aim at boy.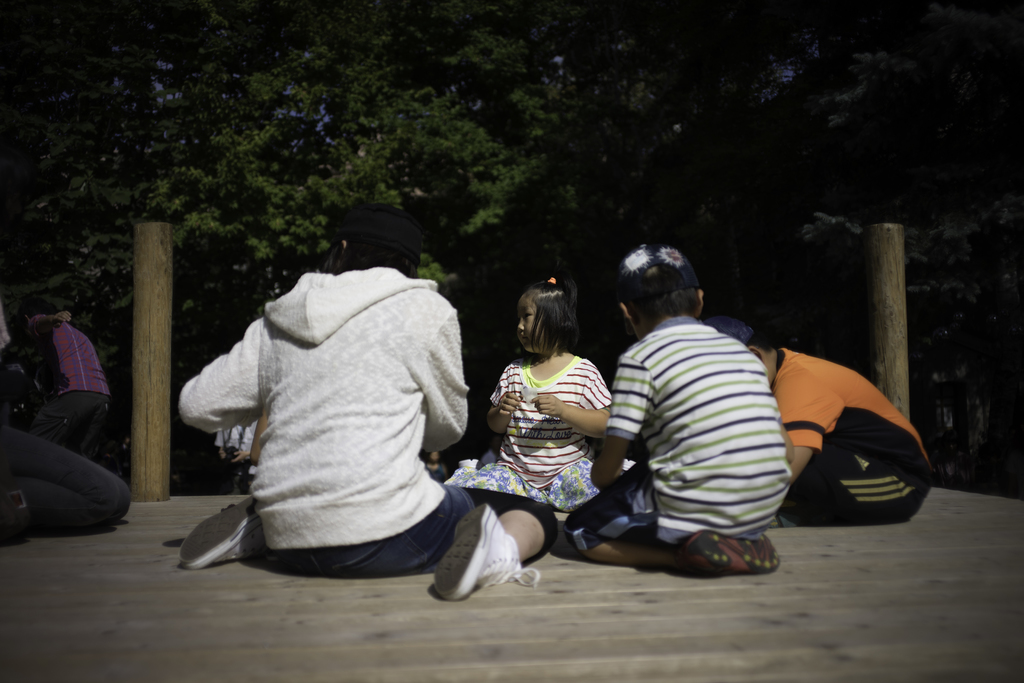
Aimed at bbox=(563, 247, 790, 570).
